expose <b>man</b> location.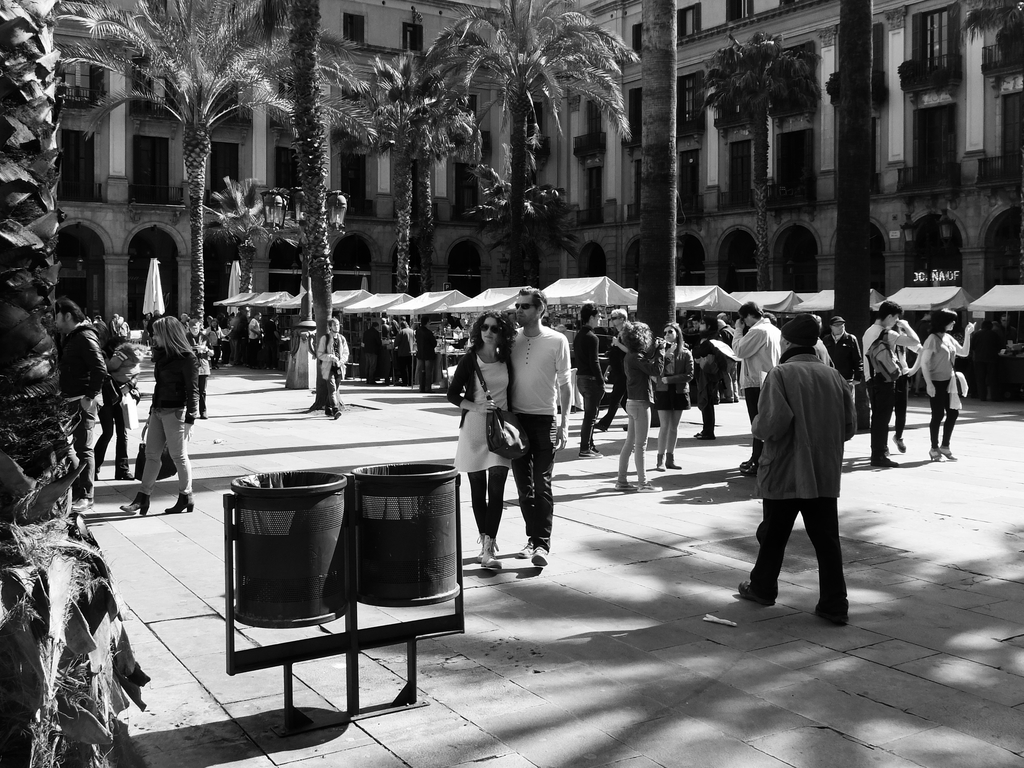
Exposed at x1=728, y1=303, x2=781, y2=474.
